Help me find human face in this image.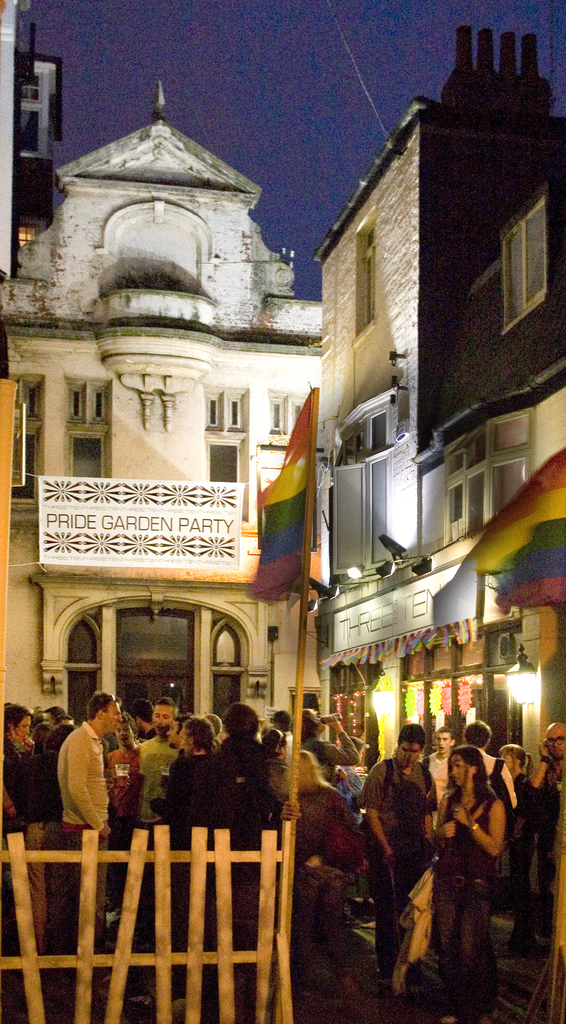
Found it: l=447, t=755, r=473, b=791.
